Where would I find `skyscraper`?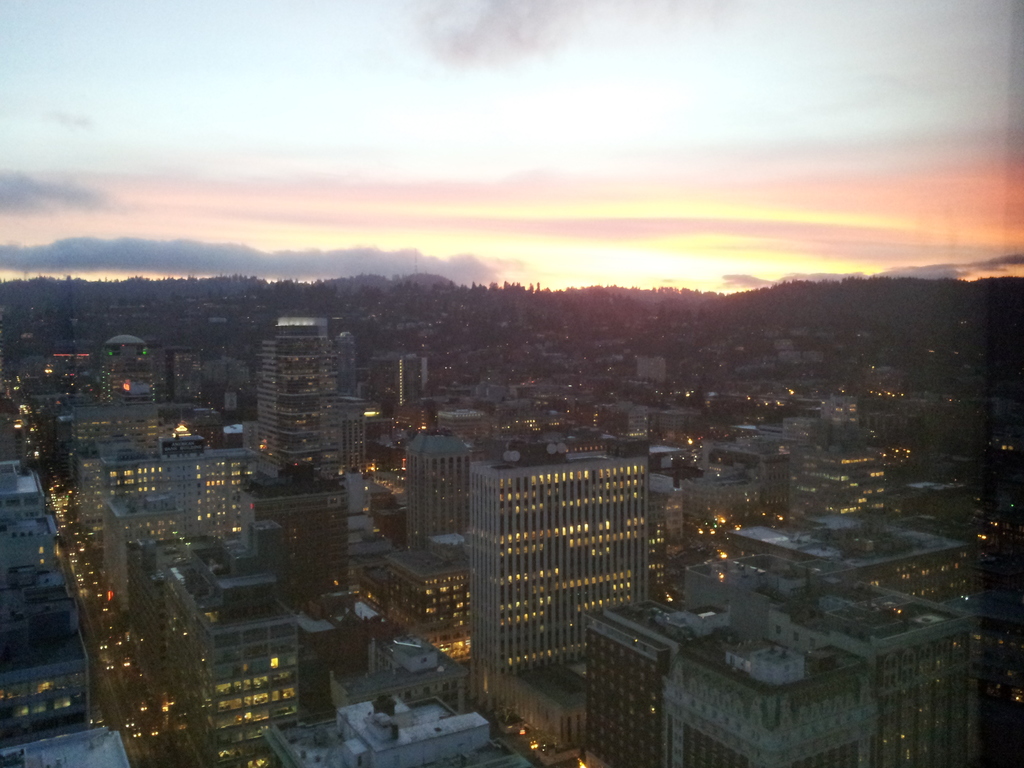
At crop(397, 423, 472, 546).
